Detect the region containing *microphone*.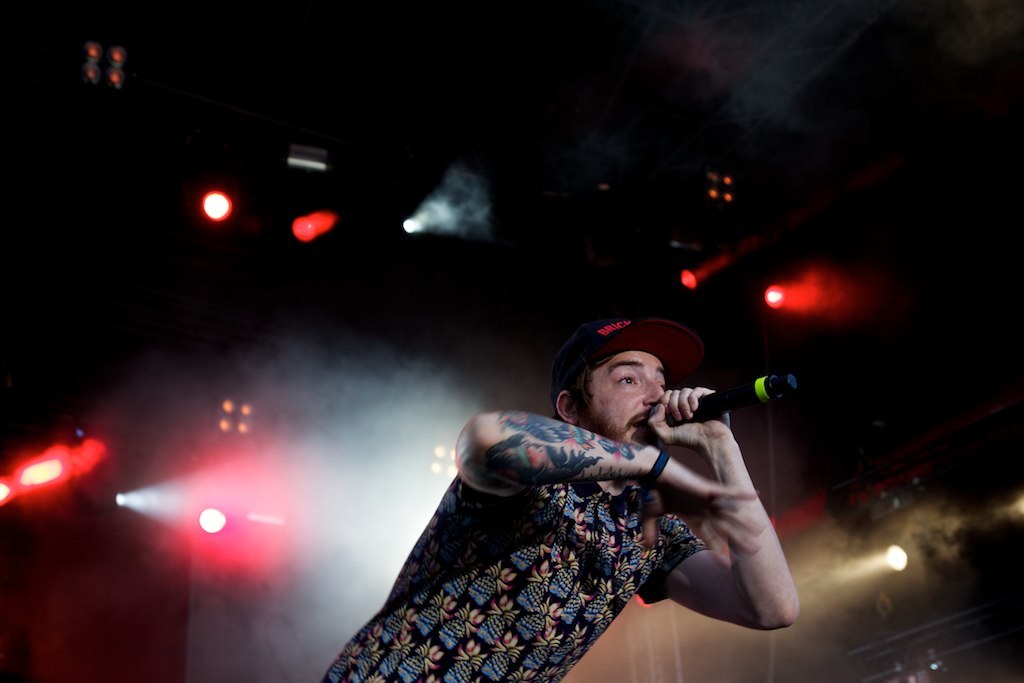
bbox(666, 381, 791, 447).
